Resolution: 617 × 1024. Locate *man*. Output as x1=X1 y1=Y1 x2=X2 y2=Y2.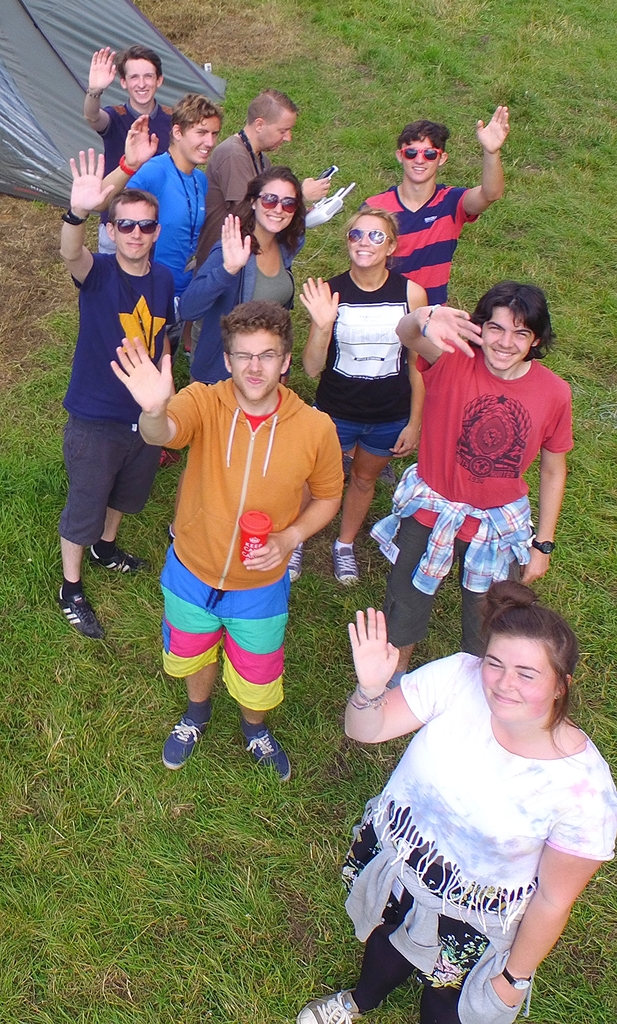
x1=395 y1=279 x2=575 y2=684.
